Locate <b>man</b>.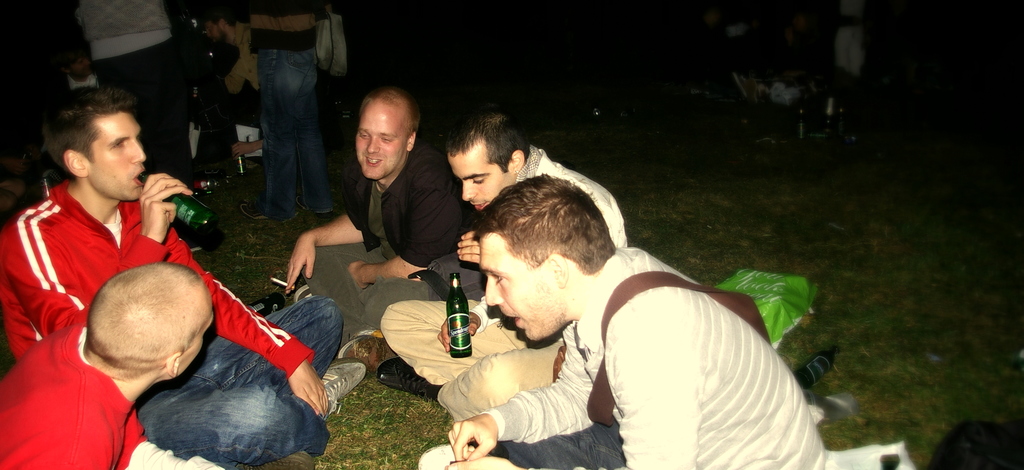
Bounding box: (0, 83, 371, 469).
